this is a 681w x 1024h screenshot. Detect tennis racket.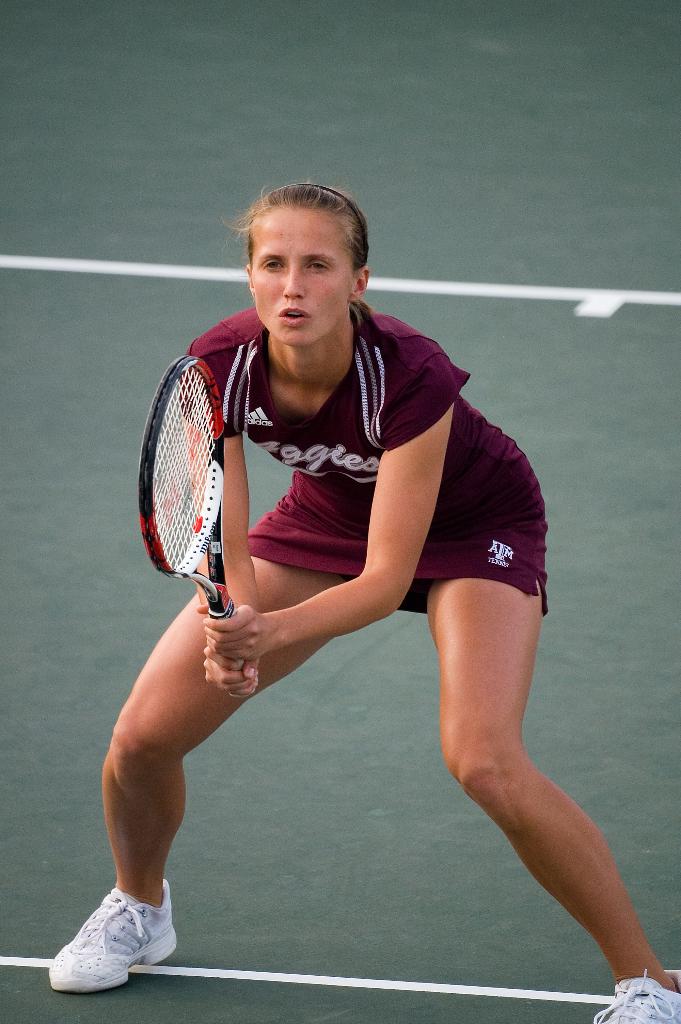
bbox=(136, 356, 258, 700).
